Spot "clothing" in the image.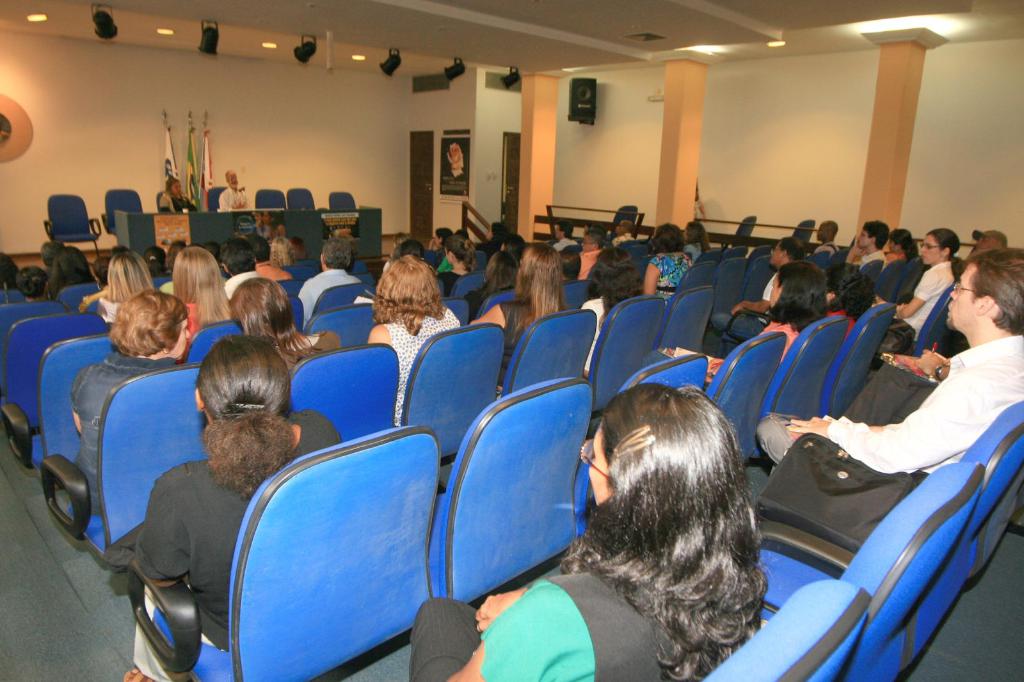
"clothing" found at (577, 247, 593, 281).
